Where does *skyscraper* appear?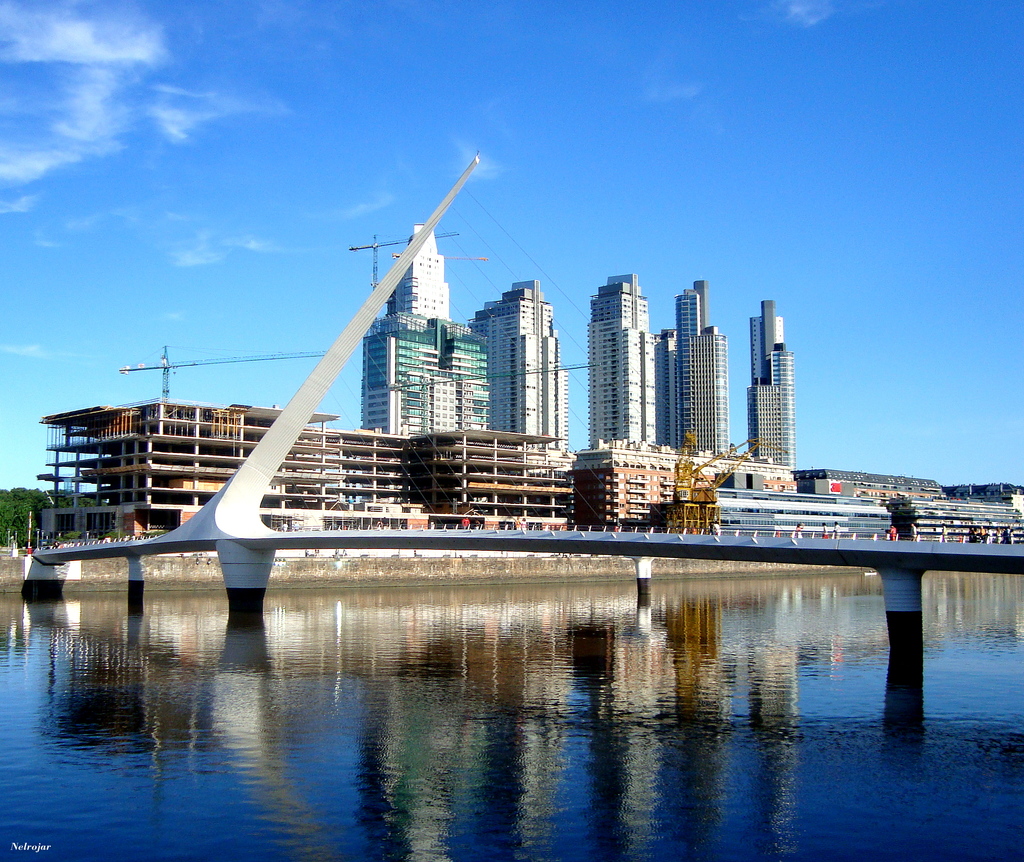
Appears at box=[360, 225, 492, 428].
